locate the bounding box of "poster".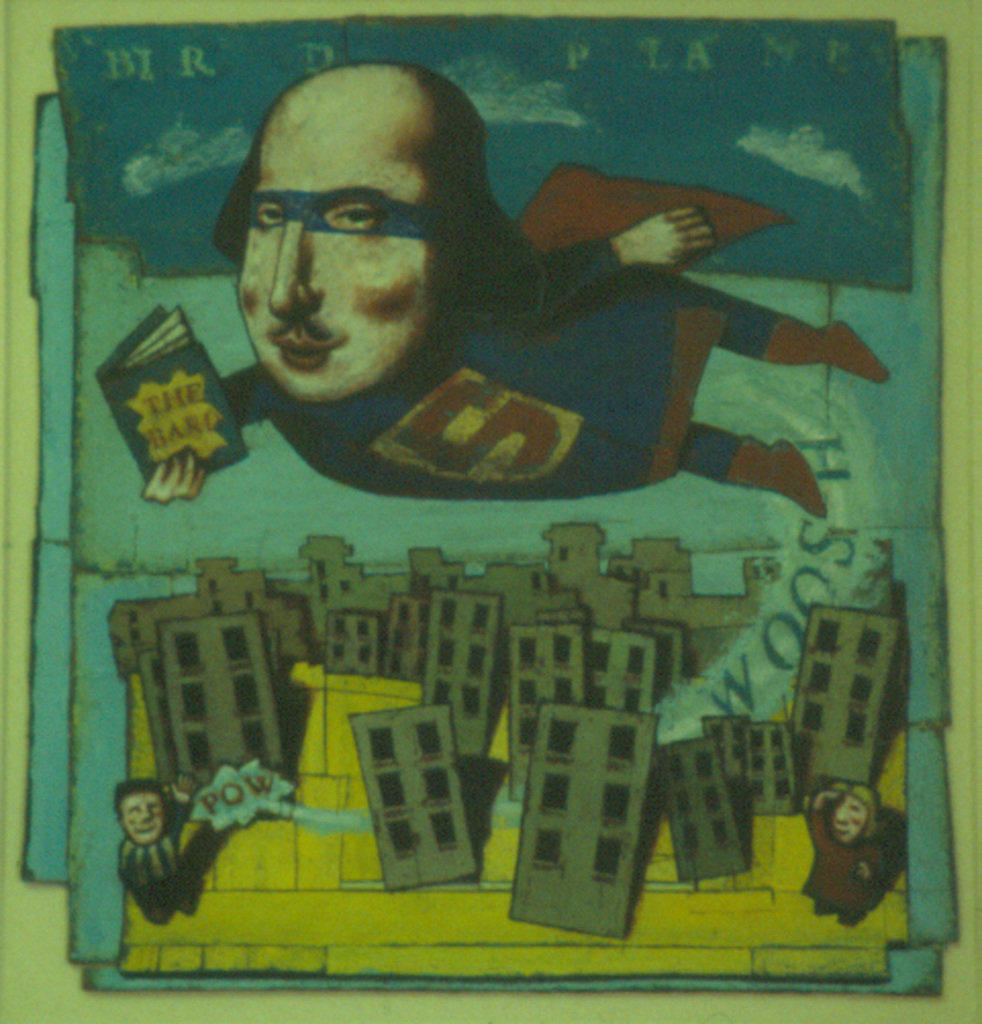
Bounding box: (x1=0, y1=0, x2=981, y2=1023).
